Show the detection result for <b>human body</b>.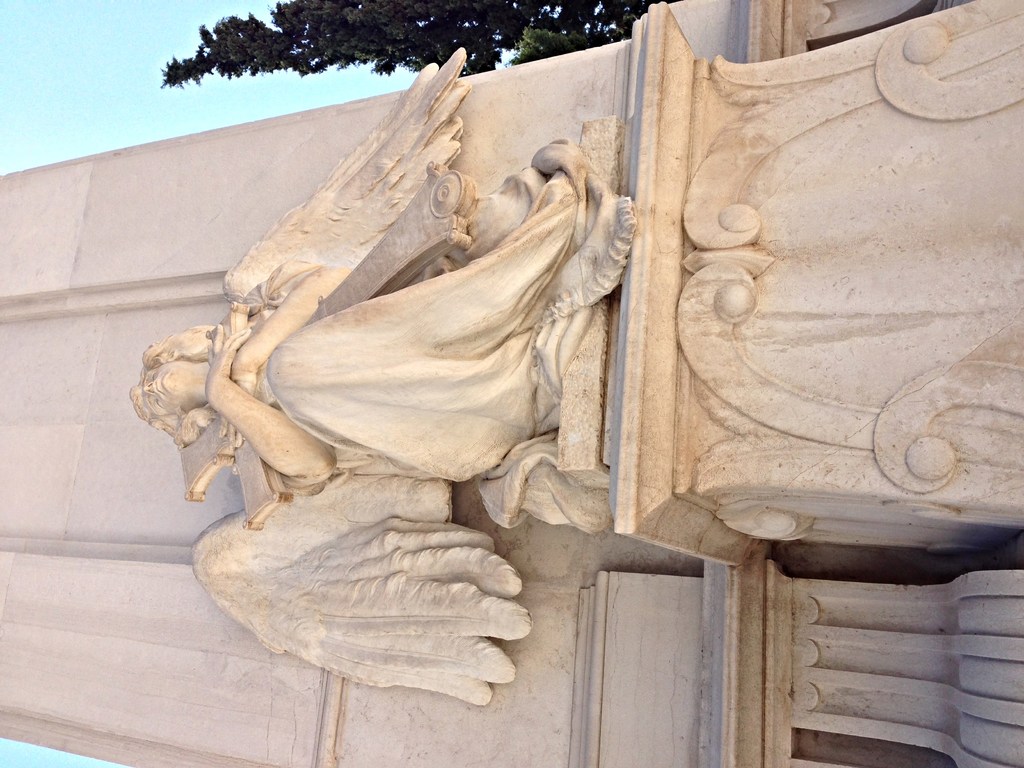
[201, 135, 602, 497].
